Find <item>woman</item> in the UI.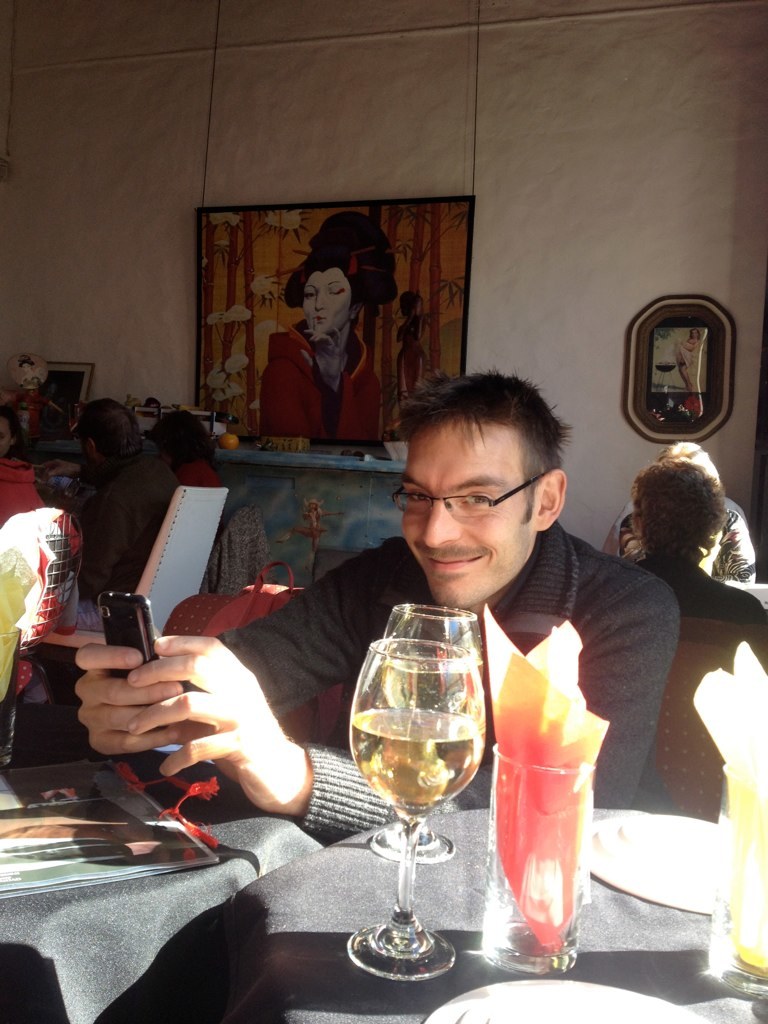
UI element at [left=635, top=459, right=767, bottom=625].
